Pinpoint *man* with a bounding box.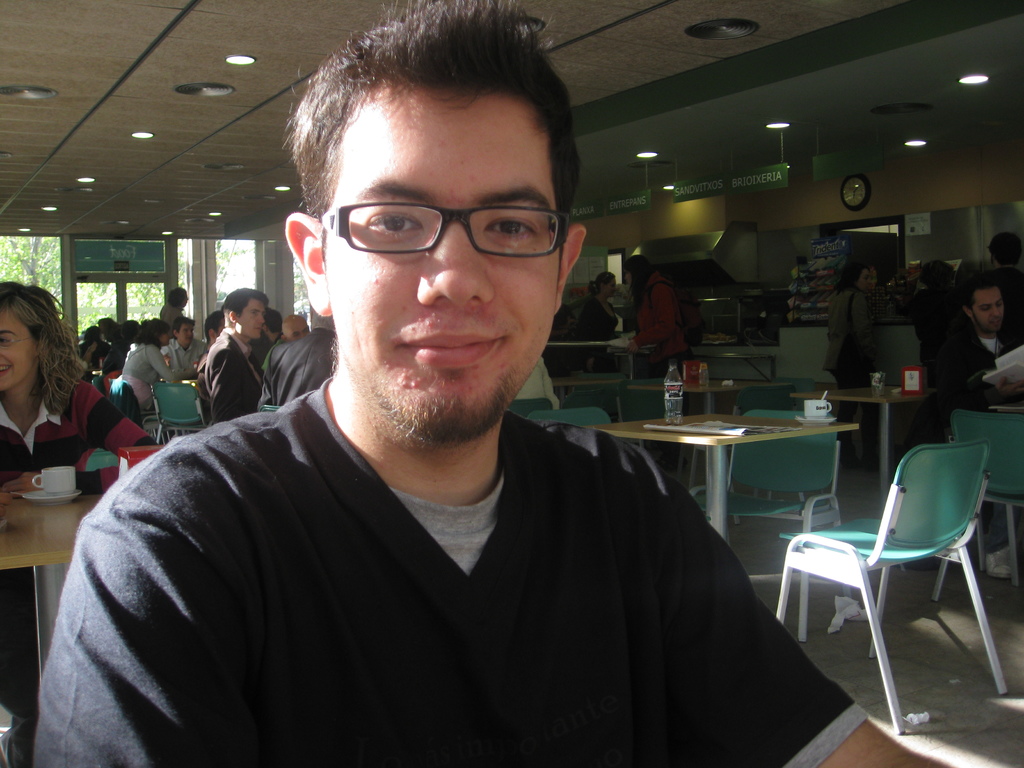
select_region(195, 309, 233, 360).
